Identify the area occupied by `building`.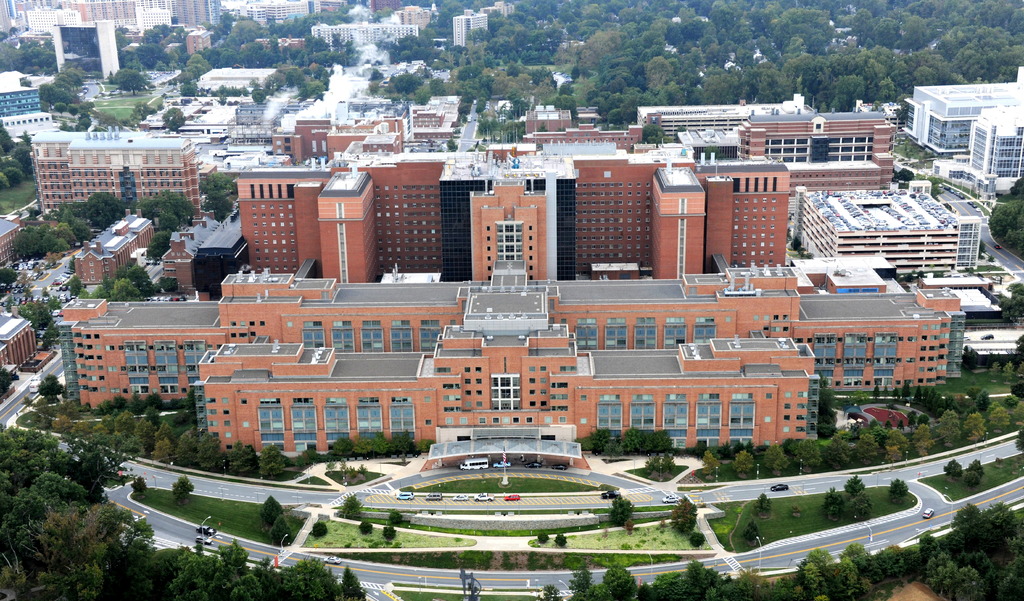
Area: BBox(0, 312, 28, 374).
